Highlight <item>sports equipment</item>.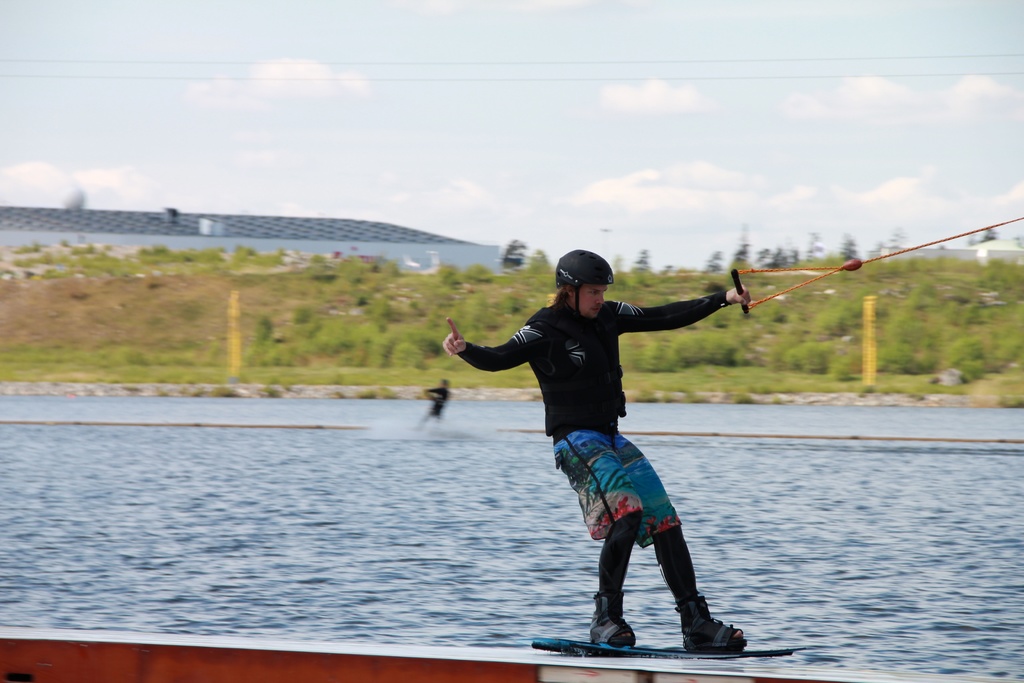
Highlighted region: select_region(554, 248, 614, 313).
